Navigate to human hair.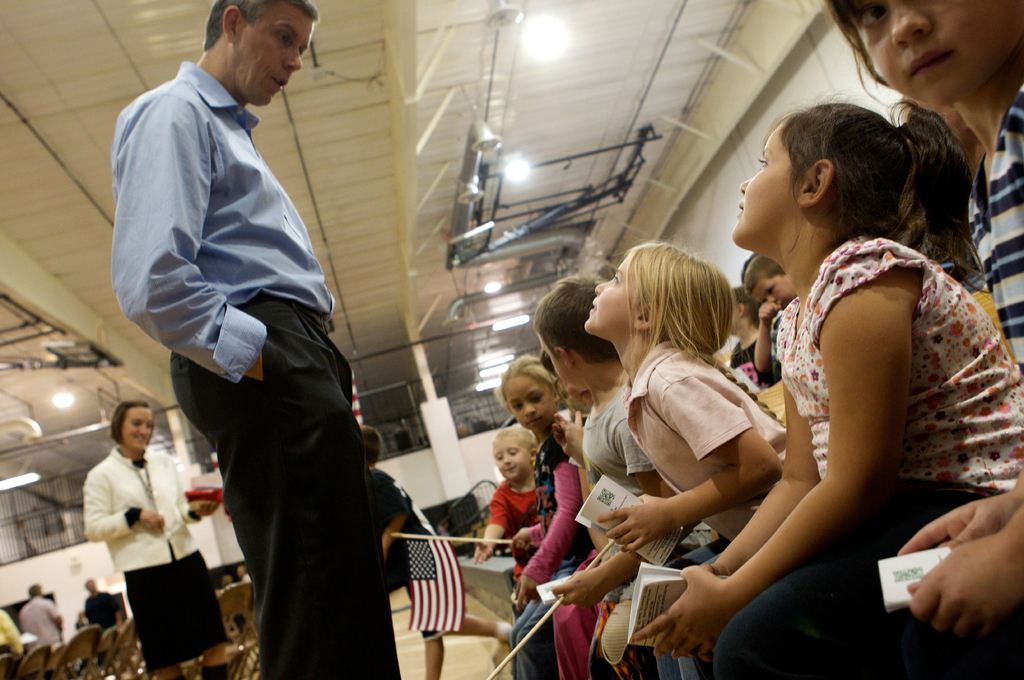
Navigation target: BBox(115, 403, 148, 446).
